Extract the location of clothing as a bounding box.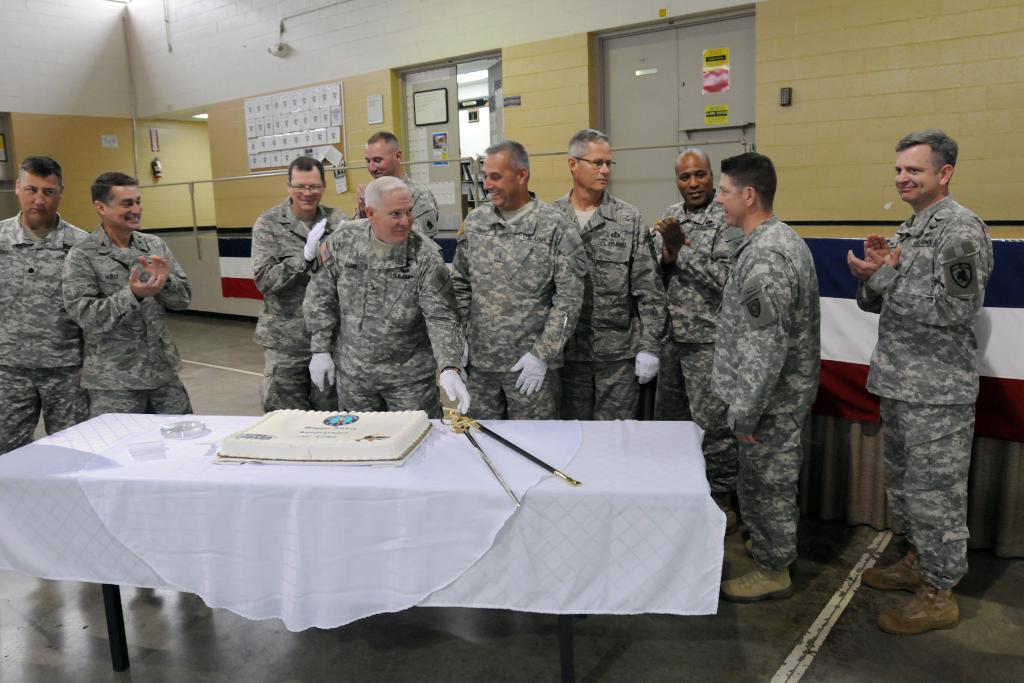
Rect(57, 224, 194, 422).
